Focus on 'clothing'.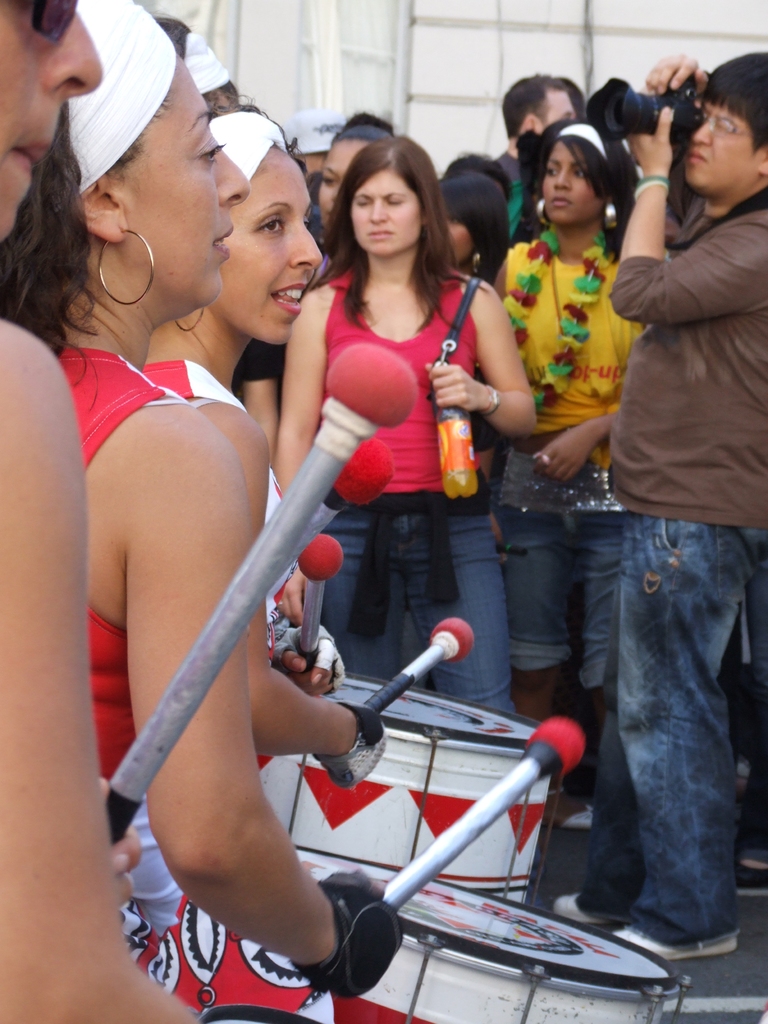
Focused at 299,225,516,643.
